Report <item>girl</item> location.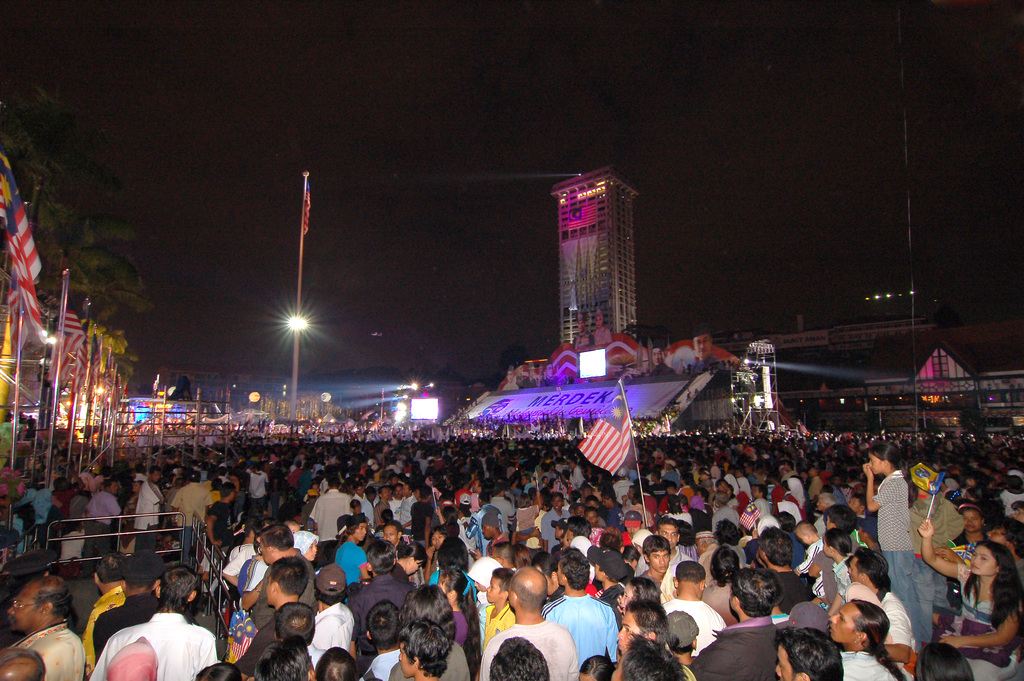
Report: 290/527/322/586.
